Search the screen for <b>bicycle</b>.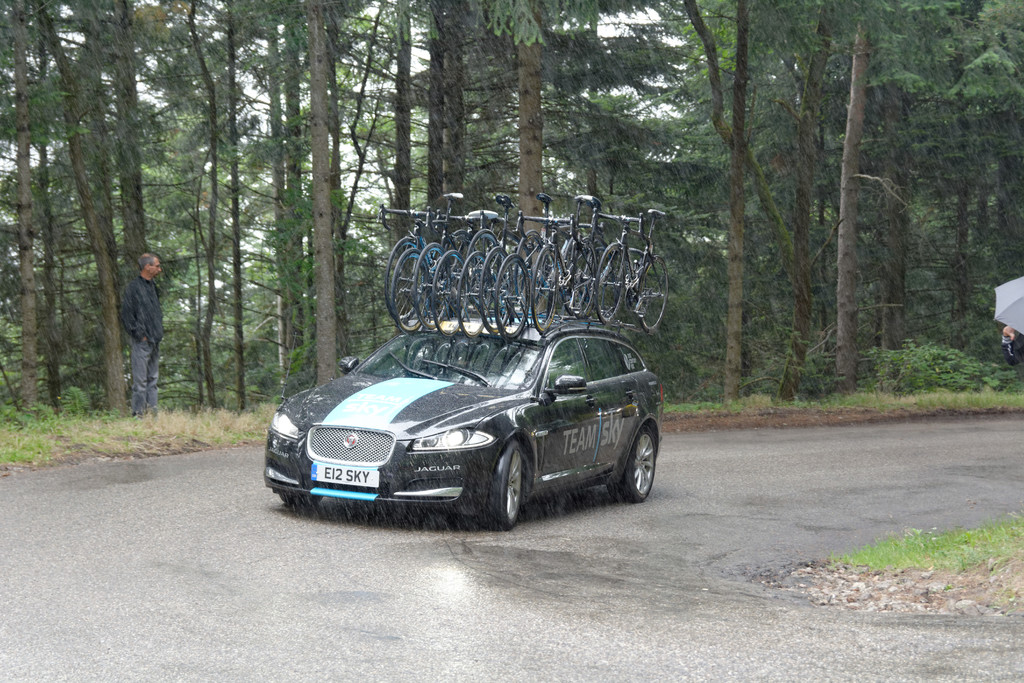
Found at locate(487, 183, 532, 322).
